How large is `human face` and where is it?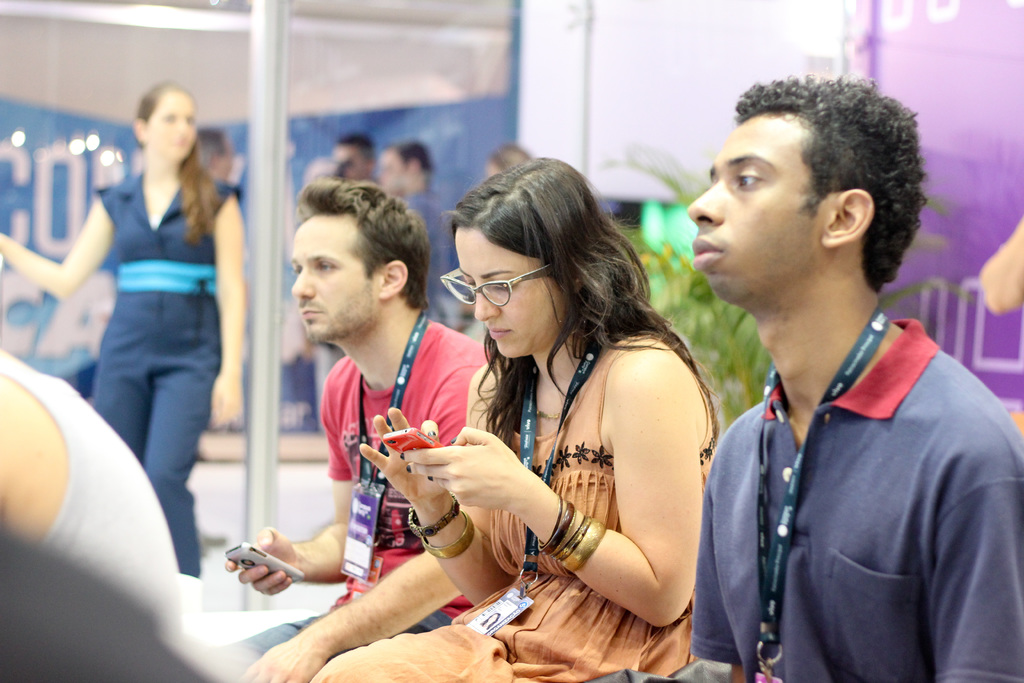
Bounding box: (687,114,816,308).
